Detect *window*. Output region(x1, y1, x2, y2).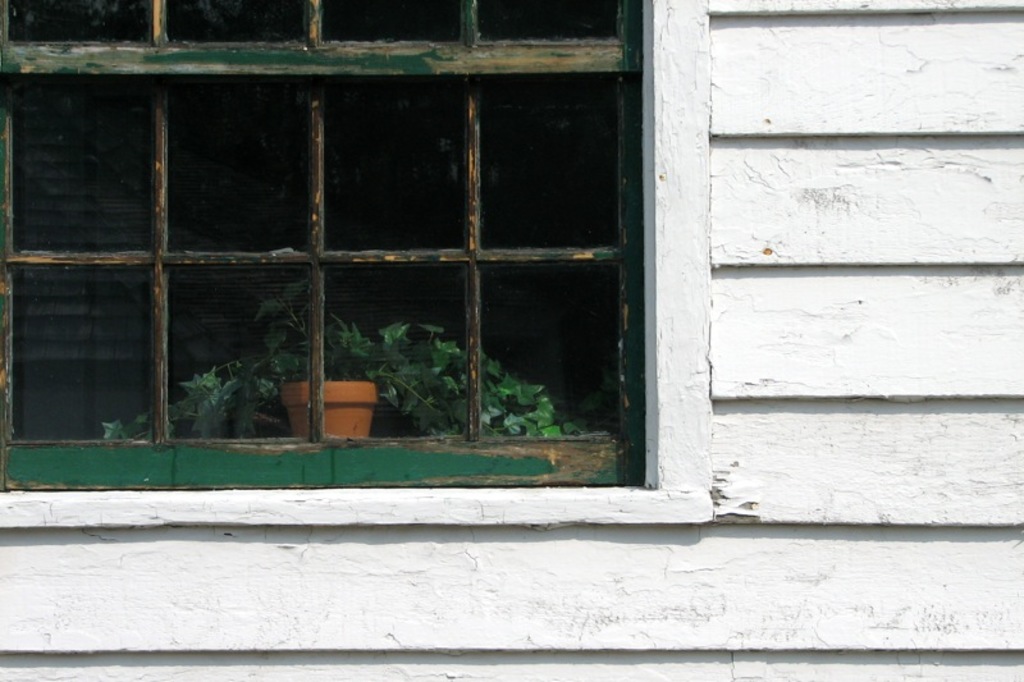
region(0, 5, 731, 528).
